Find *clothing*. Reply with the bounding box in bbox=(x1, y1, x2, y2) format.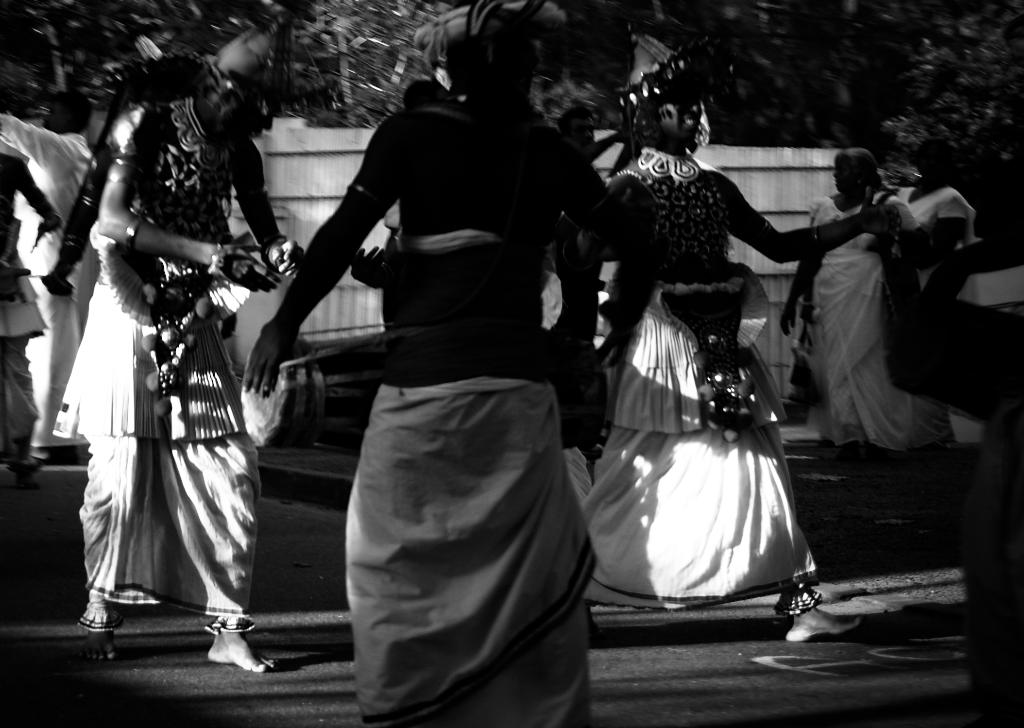
bbox=(0, 112, 96, 460).
